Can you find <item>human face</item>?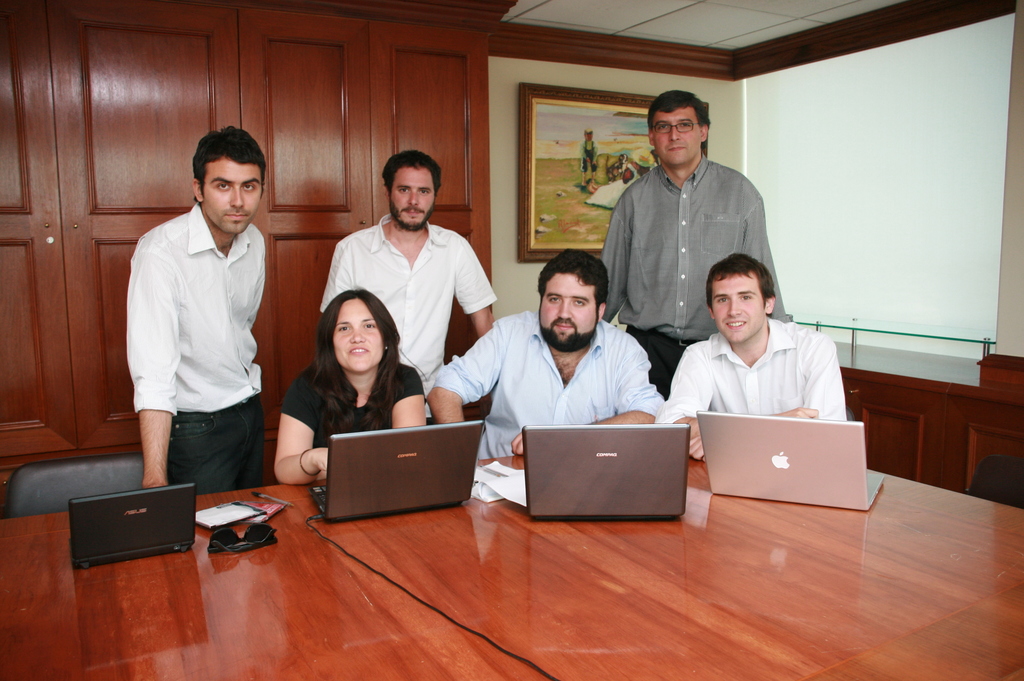
Yes, bounding box: <box>650,108,703,166</box>.
